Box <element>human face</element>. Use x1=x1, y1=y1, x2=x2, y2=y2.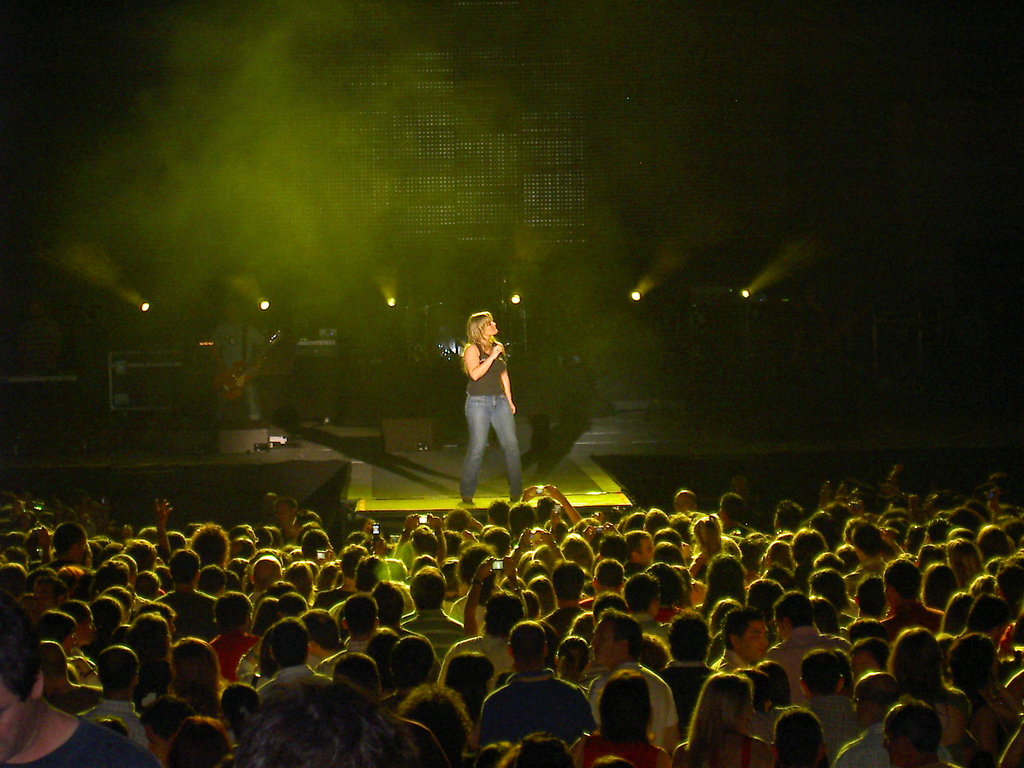
x1=739, y1=622, x2=767, y2=663.
